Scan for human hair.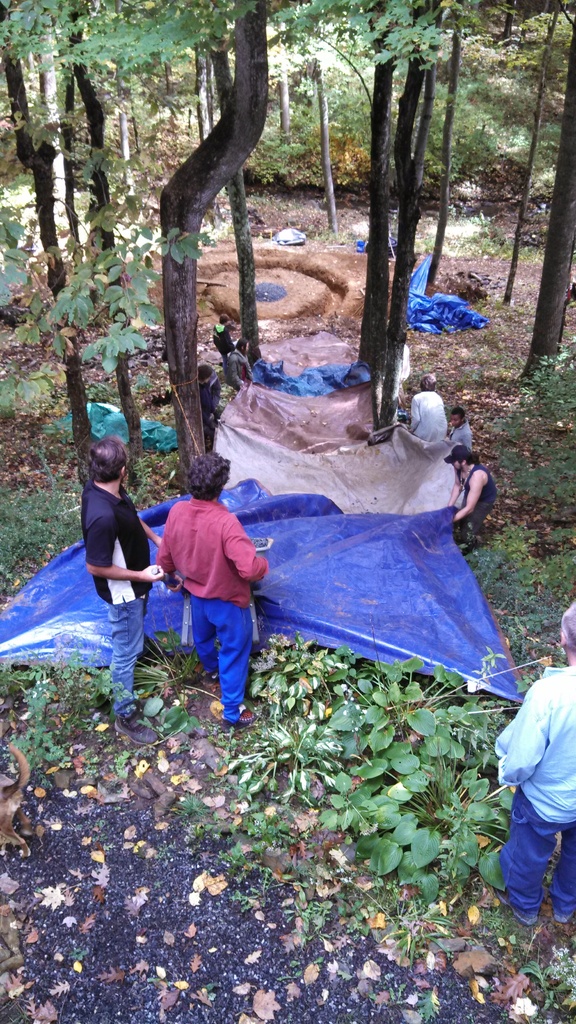
Scan result: bbox=[419, 371, 440, 390].
